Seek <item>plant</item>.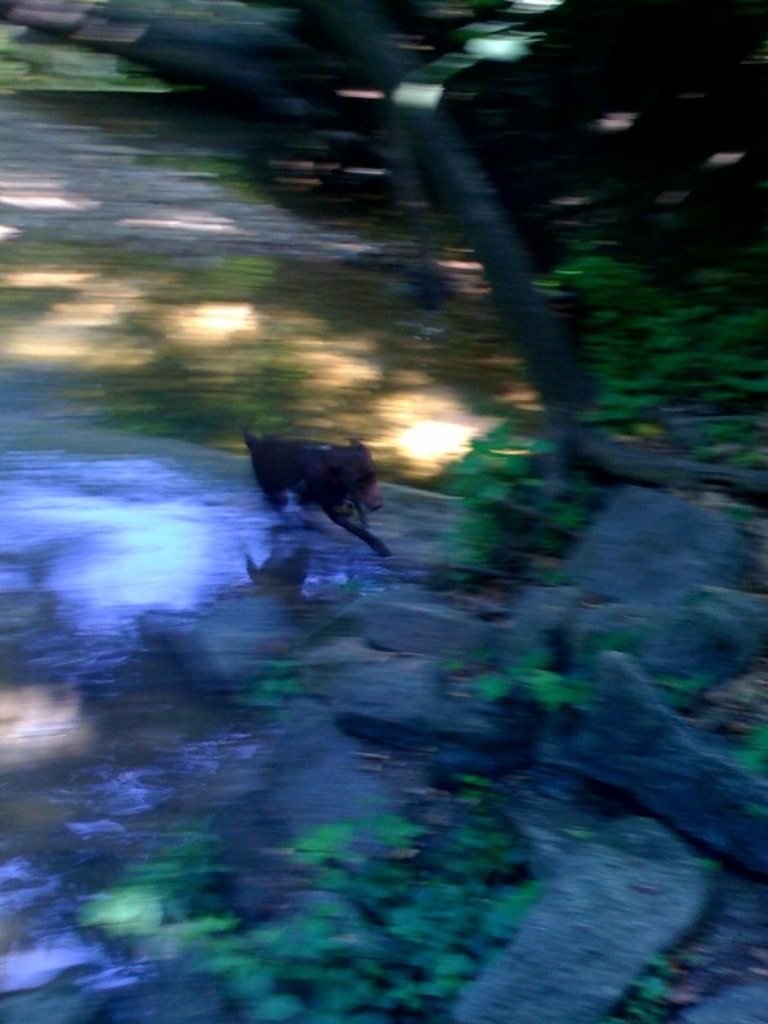
box=[463, 640, 593, 719].
